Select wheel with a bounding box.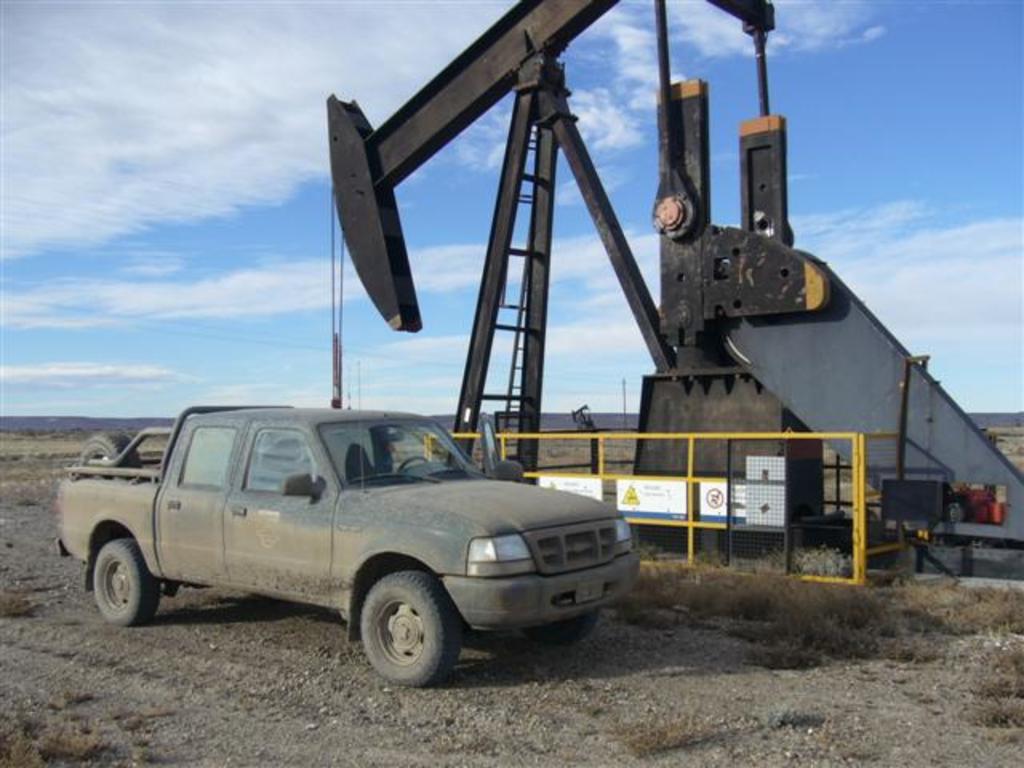
528/606/603/646.
